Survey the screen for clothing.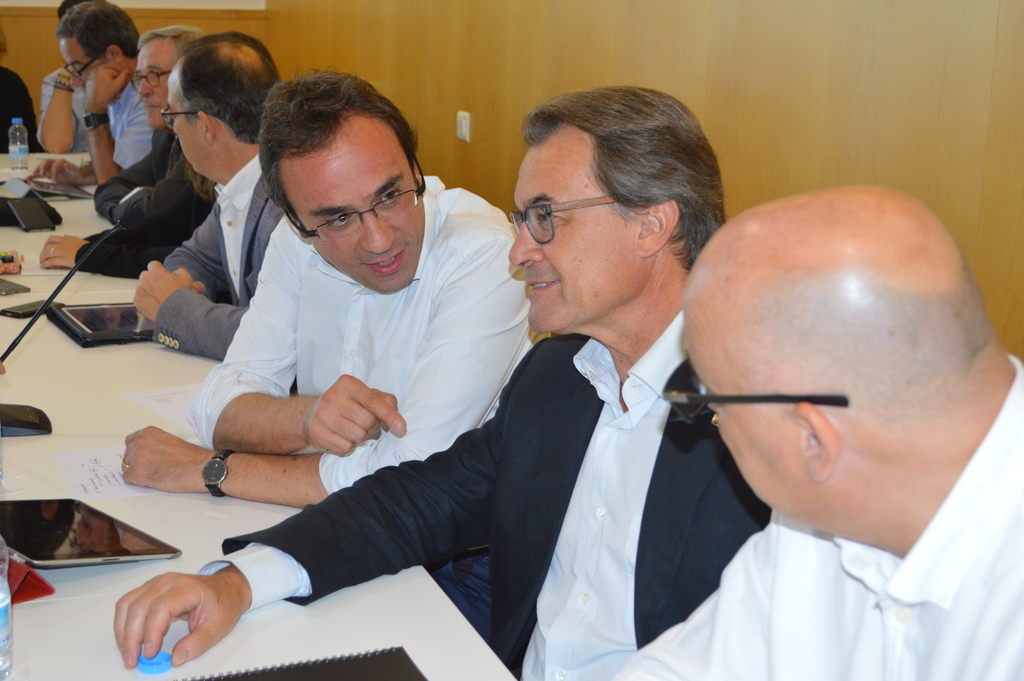
Survey found: {"left": 617, "top": 351, "right": 1023, "bottom": 680}.
